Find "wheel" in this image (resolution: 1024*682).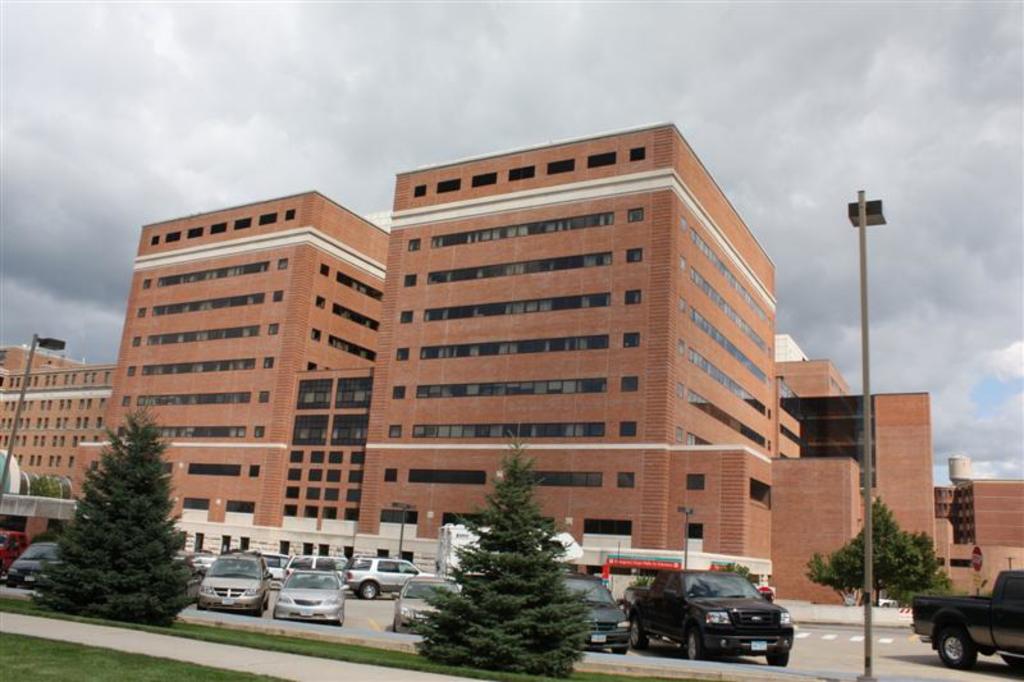
locate(360, 578, 378, 598).
